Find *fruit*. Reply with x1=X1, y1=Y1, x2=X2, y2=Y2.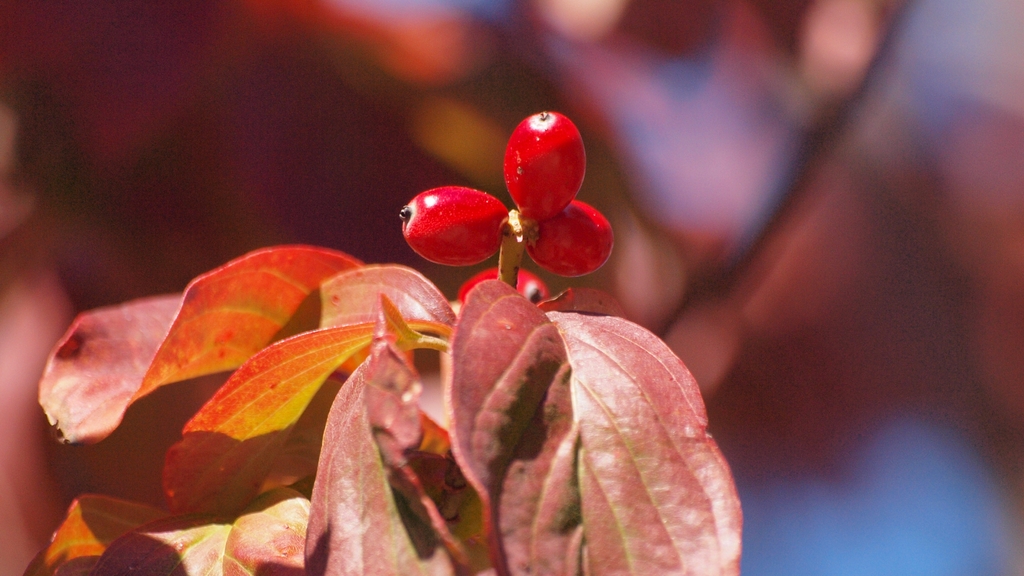
x1=460, y1=267, x2=549, y2=305.
